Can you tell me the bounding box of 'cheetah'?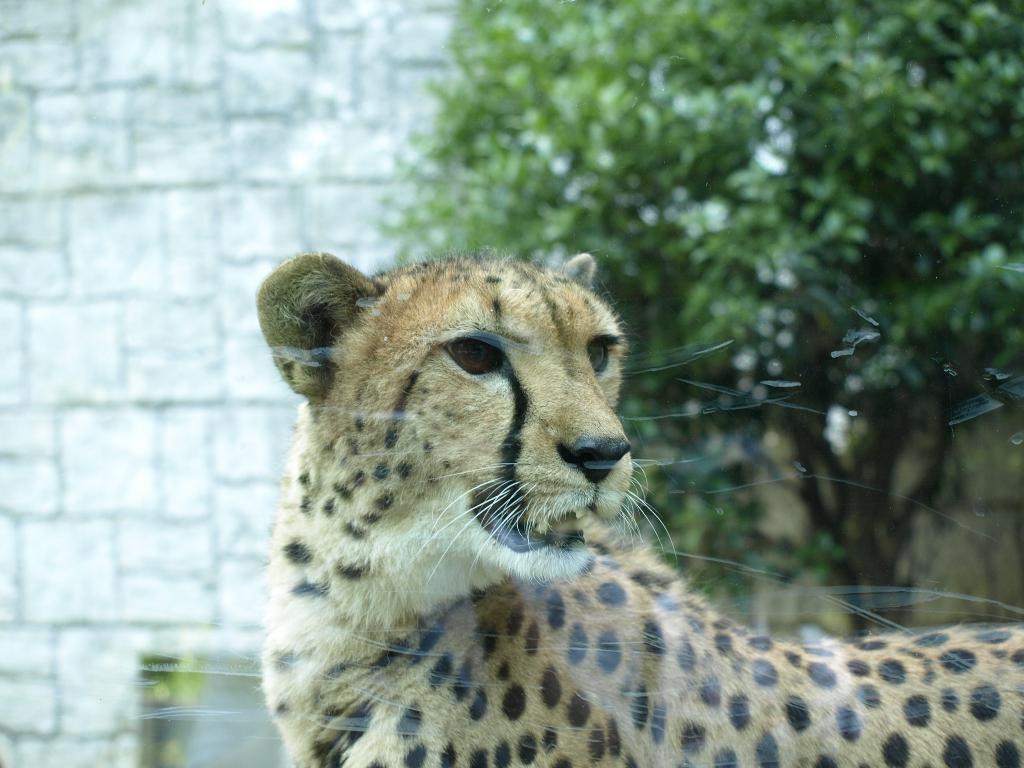
box(252, 253, 1023, 767).
